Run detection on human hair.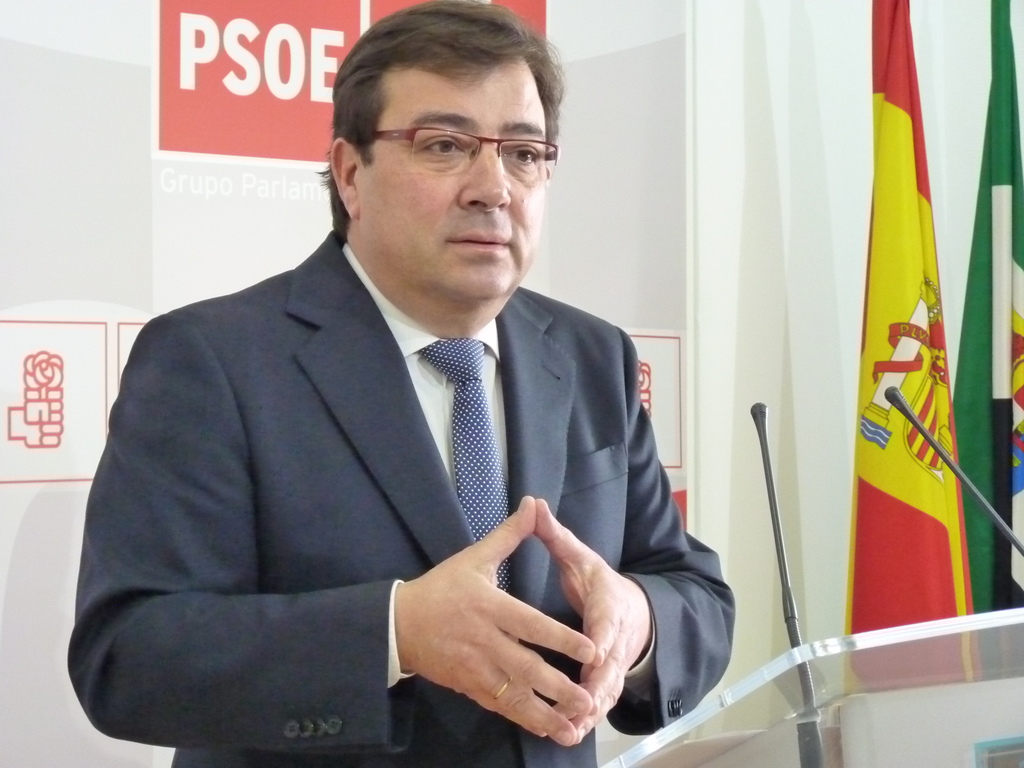
Result: 315/6/569/250.
